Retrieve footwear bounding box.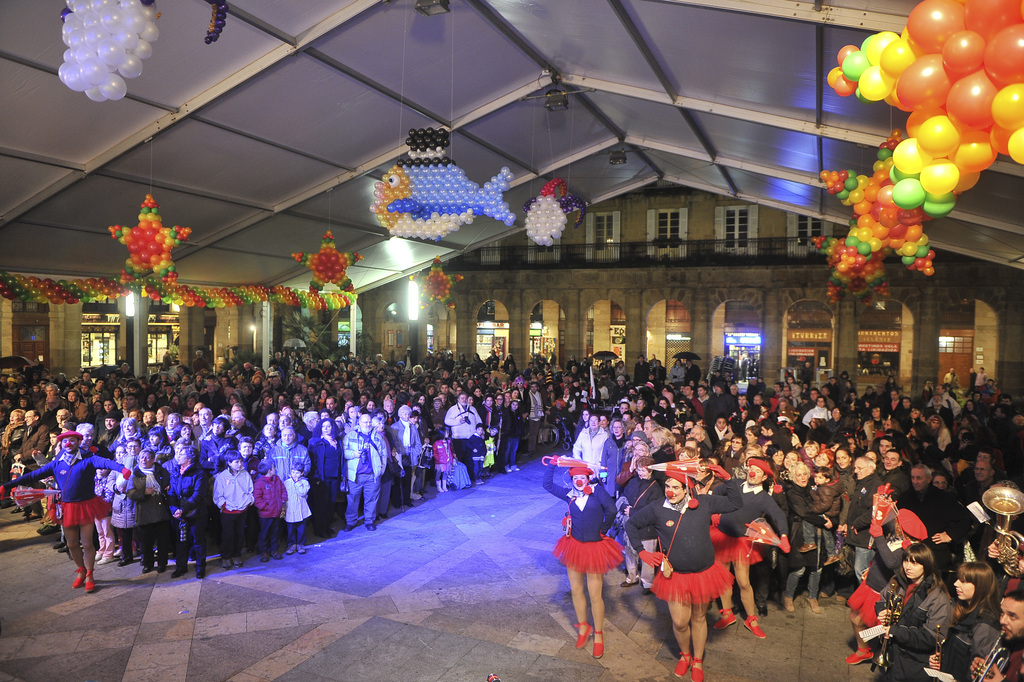
Bounding box: <region>473, 477, 483, 486</region>.
